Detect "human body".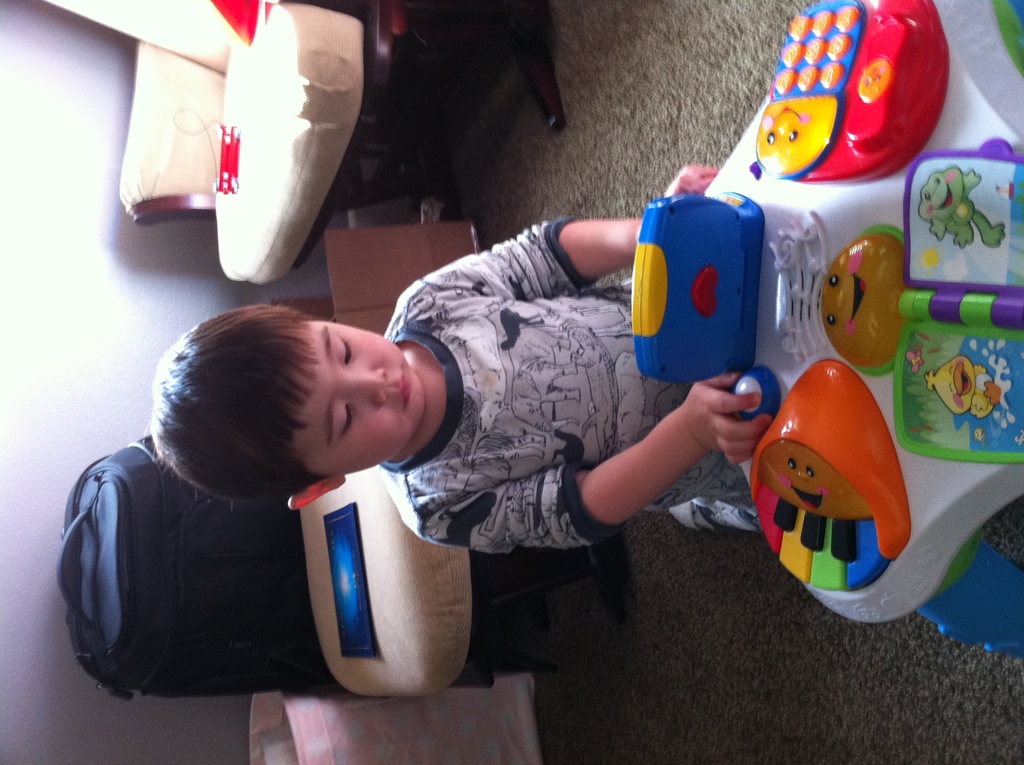
Detected at <region>132, 159, 771, 556</region>.
